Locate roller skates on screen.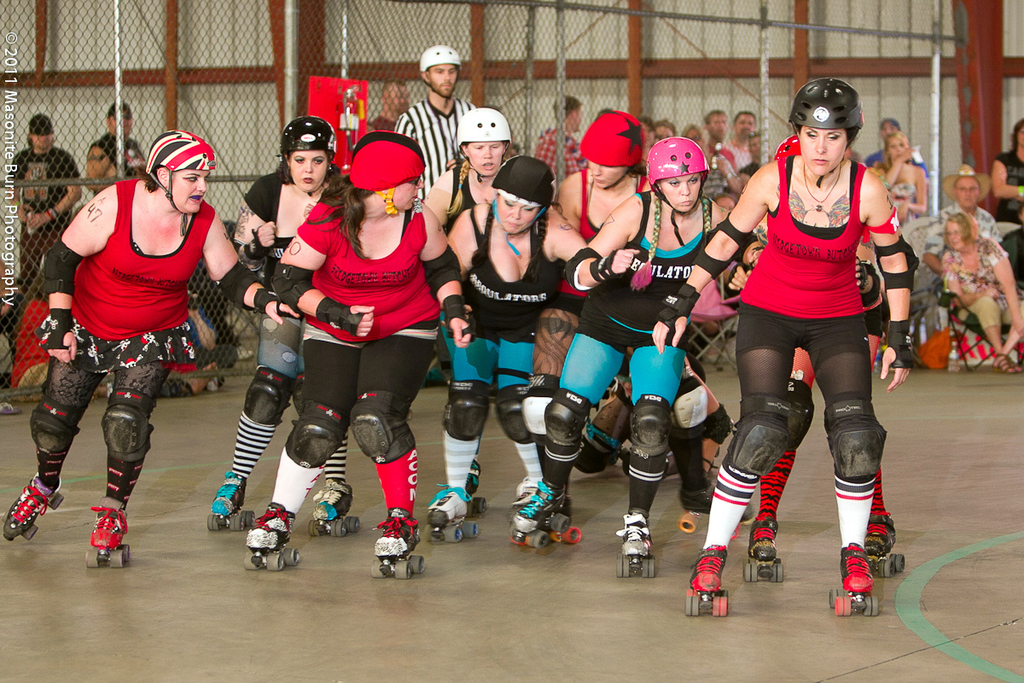
On screen at BBox(743, 515, 783, 585).
